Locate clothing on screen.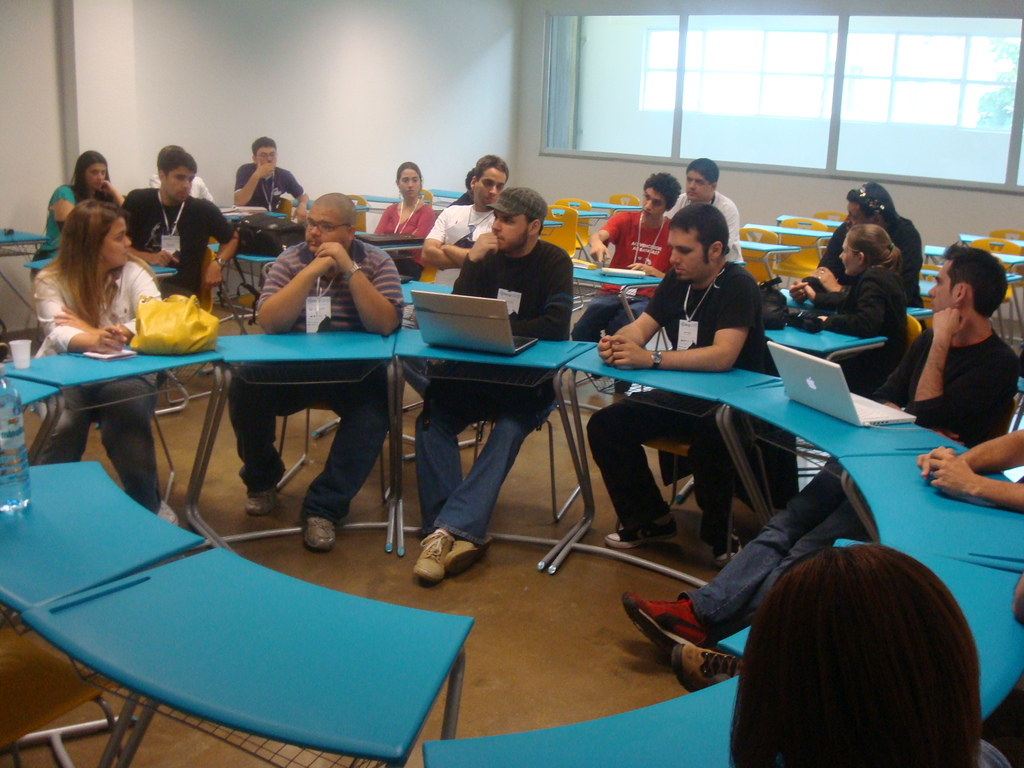
On screen at (left=122, top=178, right=235, bottom=292).
